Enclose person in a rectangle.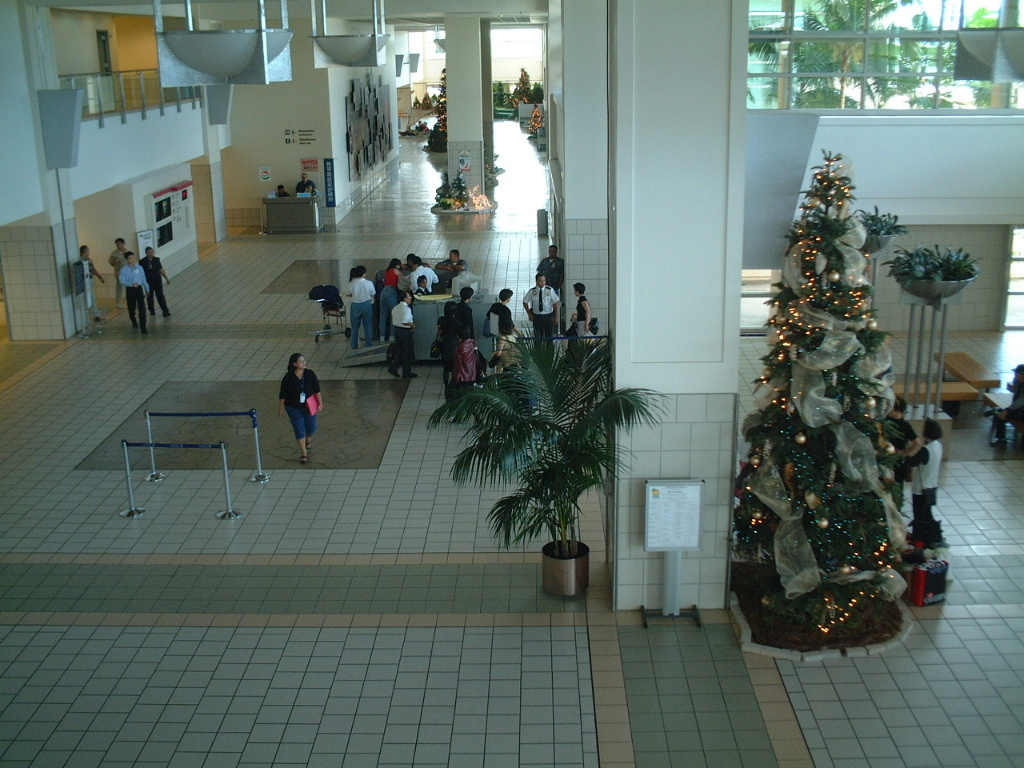
[530,272,562,332].
